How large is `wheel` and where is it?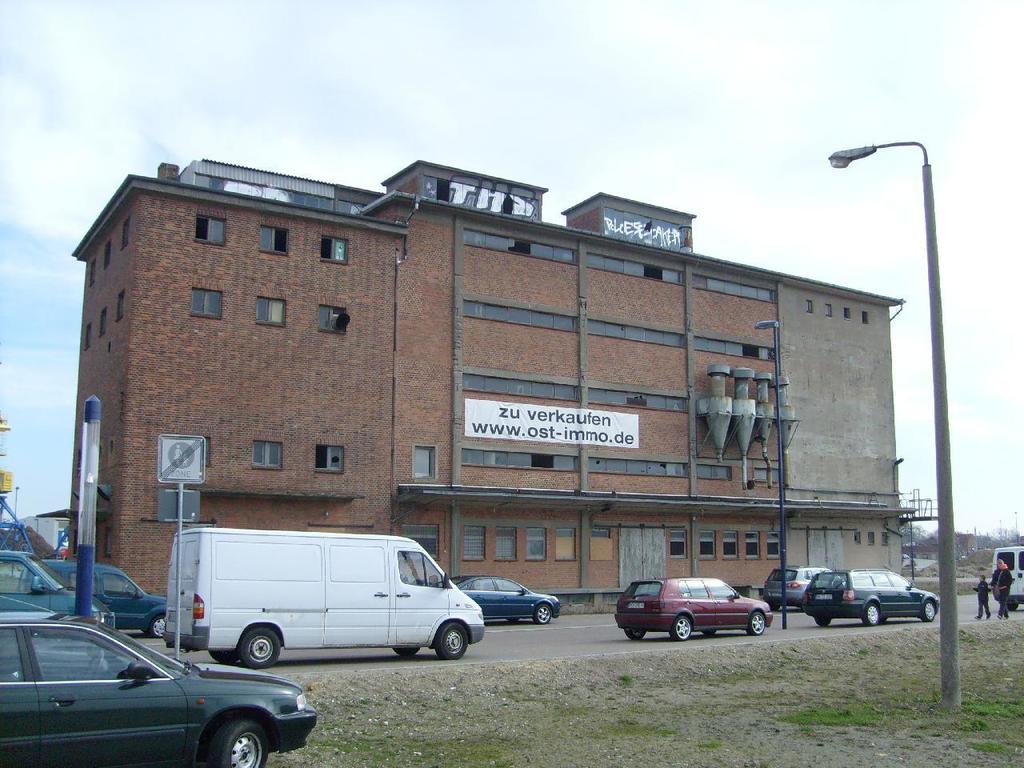
Bounding box: {"x1": 750, "y1": 606, "x2": 767, "y2": 637}.
